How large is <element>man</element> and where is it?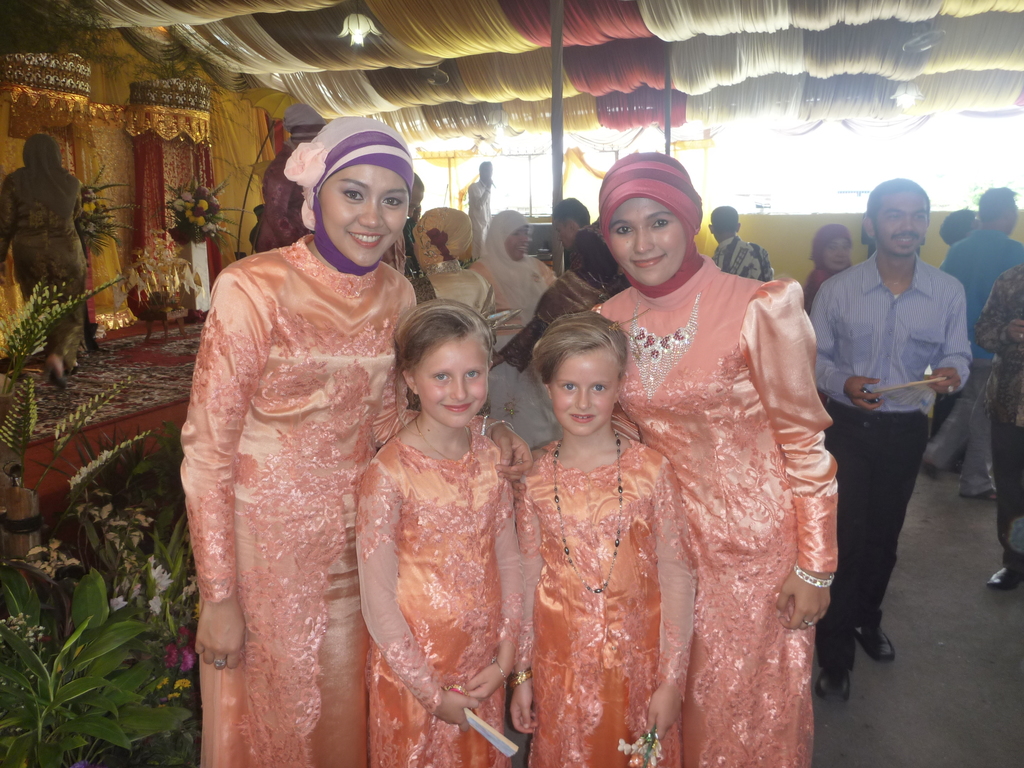
Bounding box: [left=809, top=168, right=986, bottom=655].
